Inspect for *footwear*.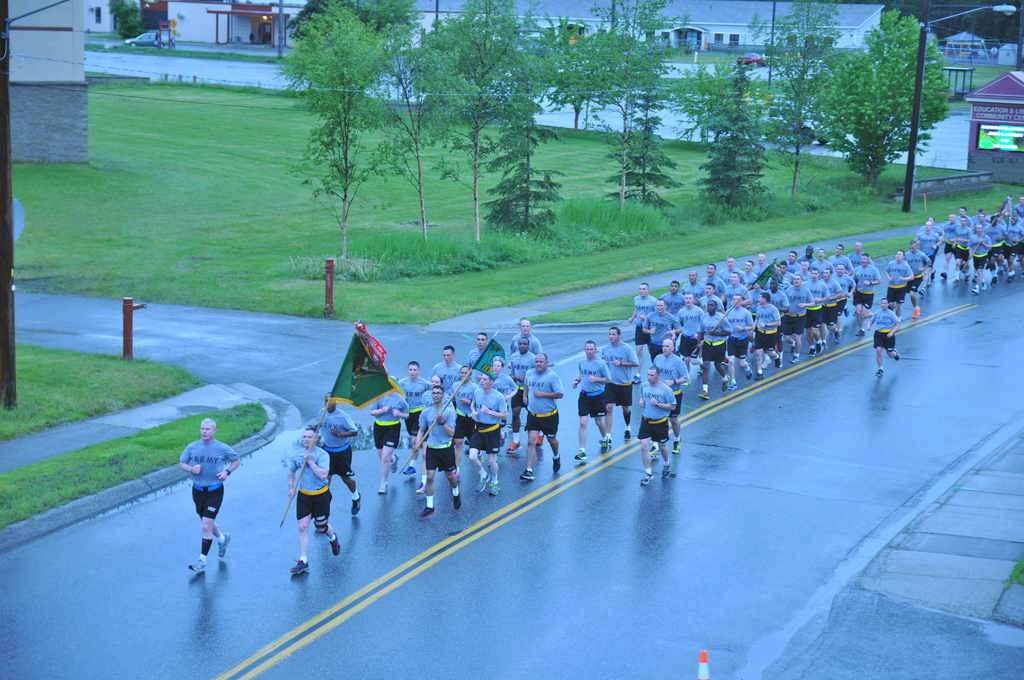
Inspection: region(478, 452, 483, 465).
